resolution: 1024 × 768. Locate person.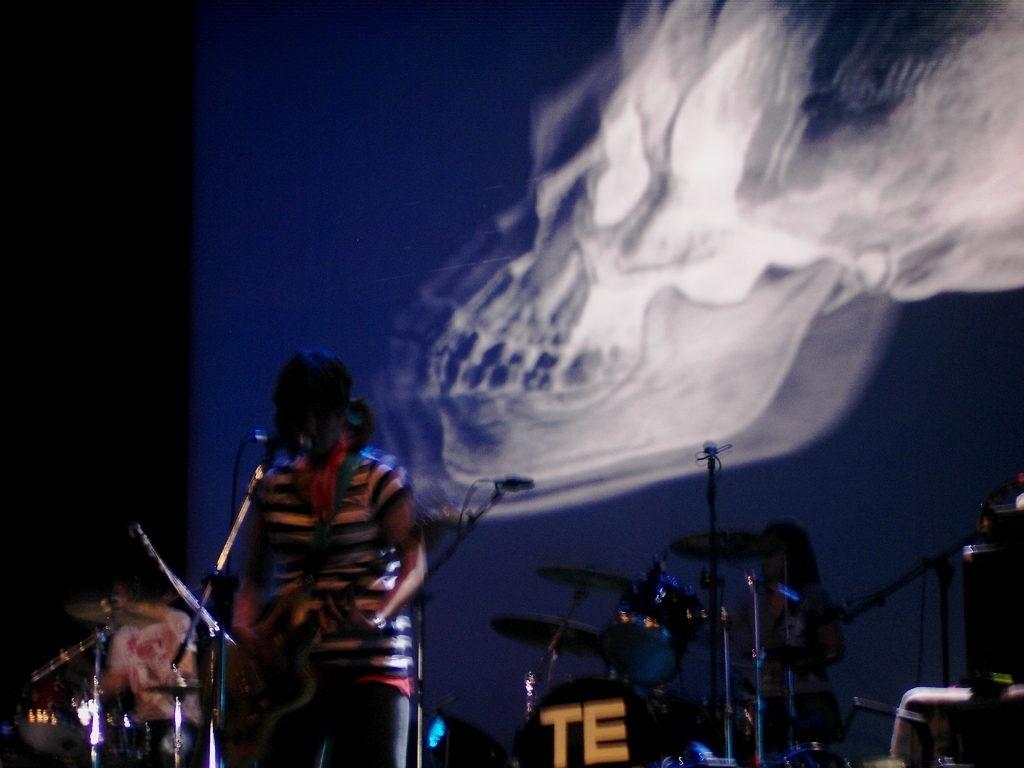
[left=736, top=523, right=852, bottom=744].
